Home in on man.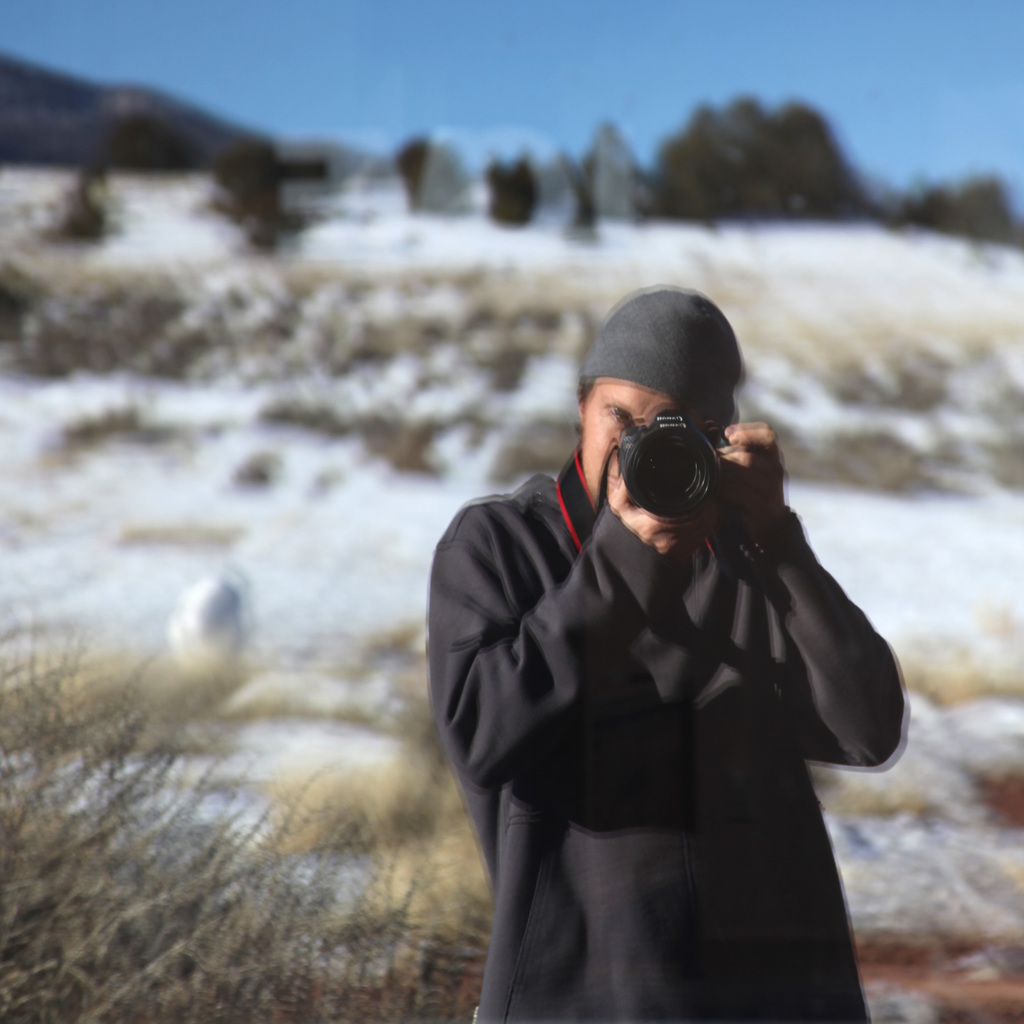
Homed in at crop(420, 259, 938, 1008).
